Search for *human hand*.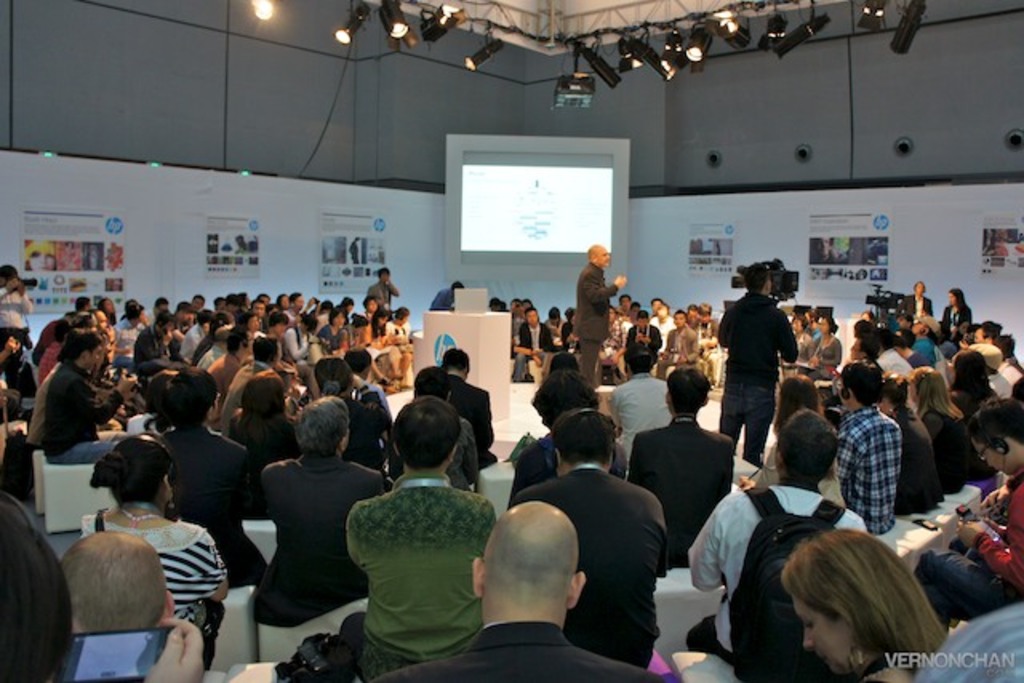
Found at bbox=[122, 342, 134, 358].
